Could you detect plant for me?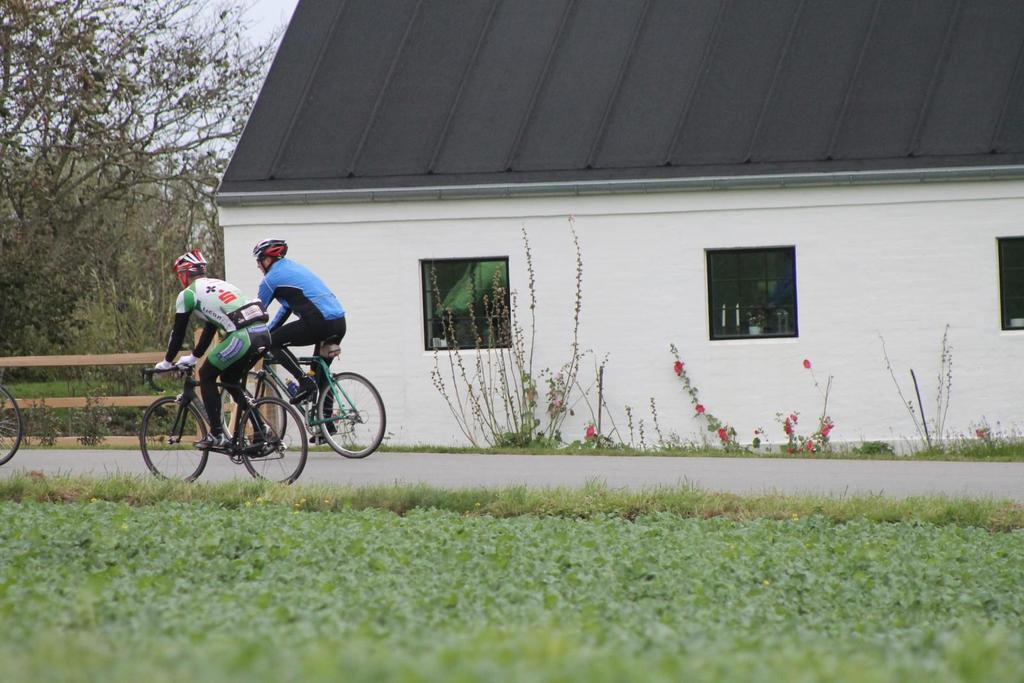
Detection result: BBox(122, 436, 213, 451).
